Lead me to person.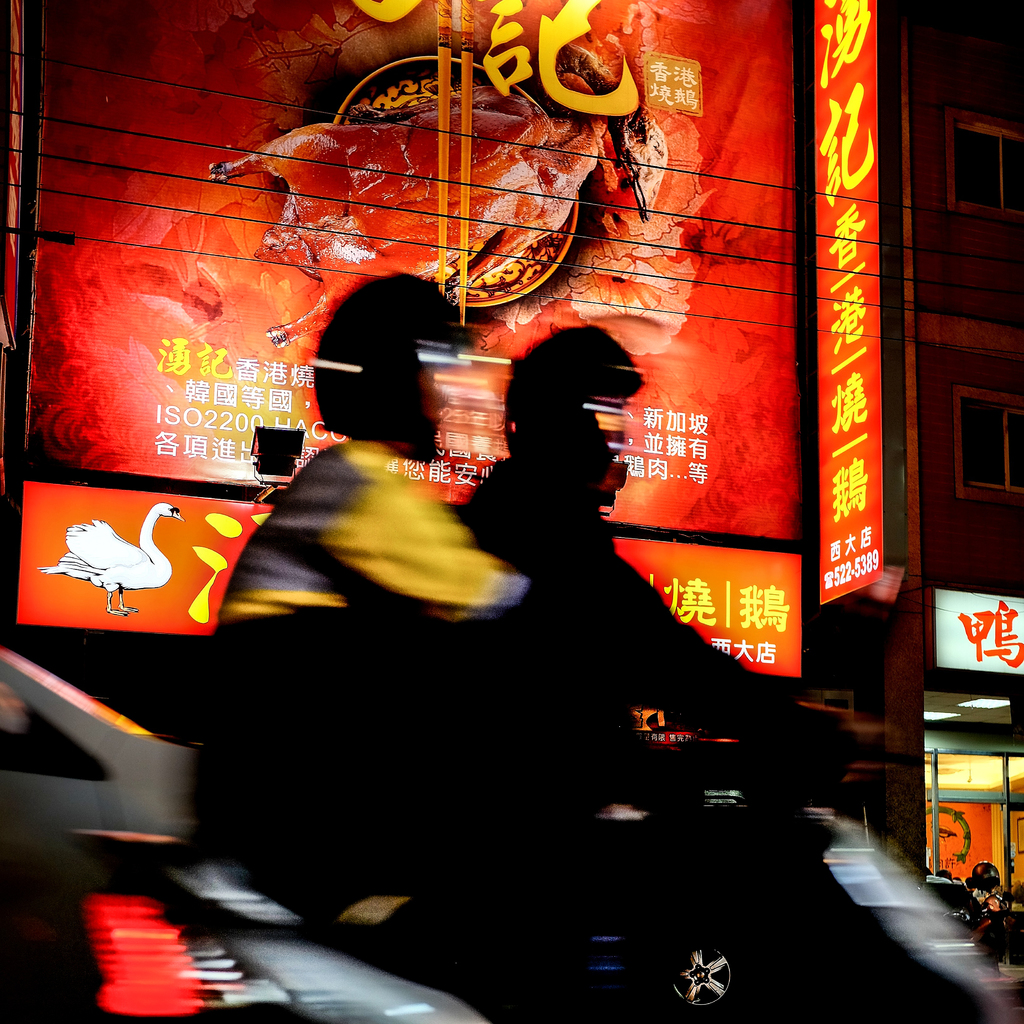
Lead to {"x1": 447, "y1": 325, "x2": 912, "y2": 1023}.
